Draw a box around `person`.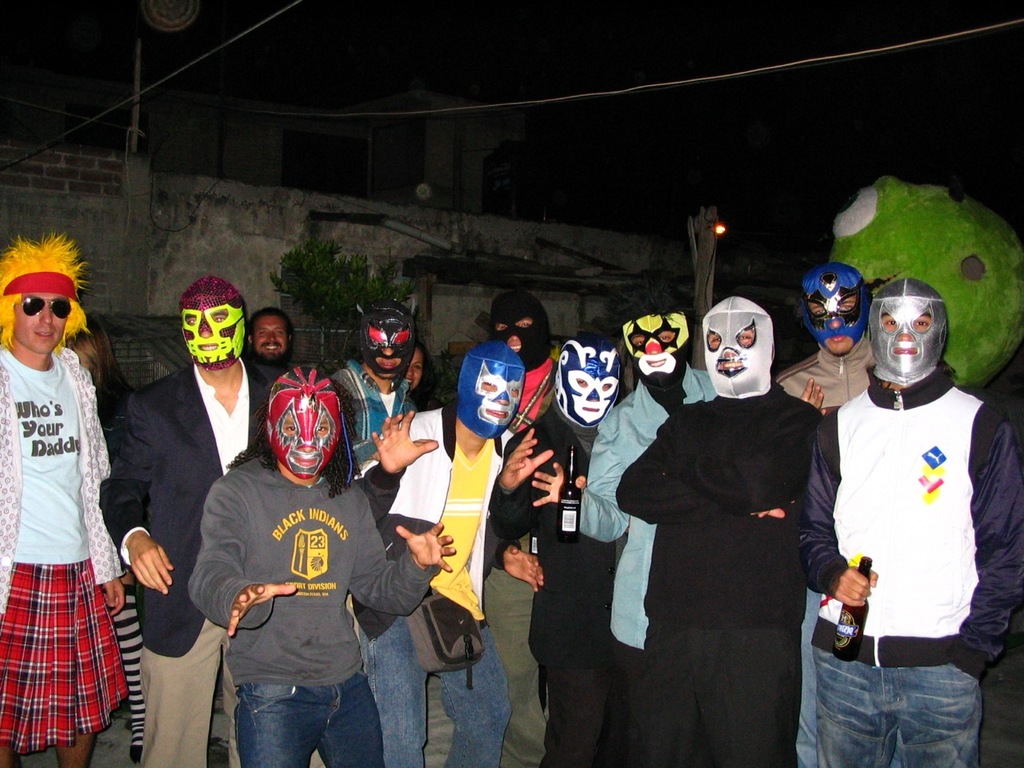
(776, 262, 878, 767).
